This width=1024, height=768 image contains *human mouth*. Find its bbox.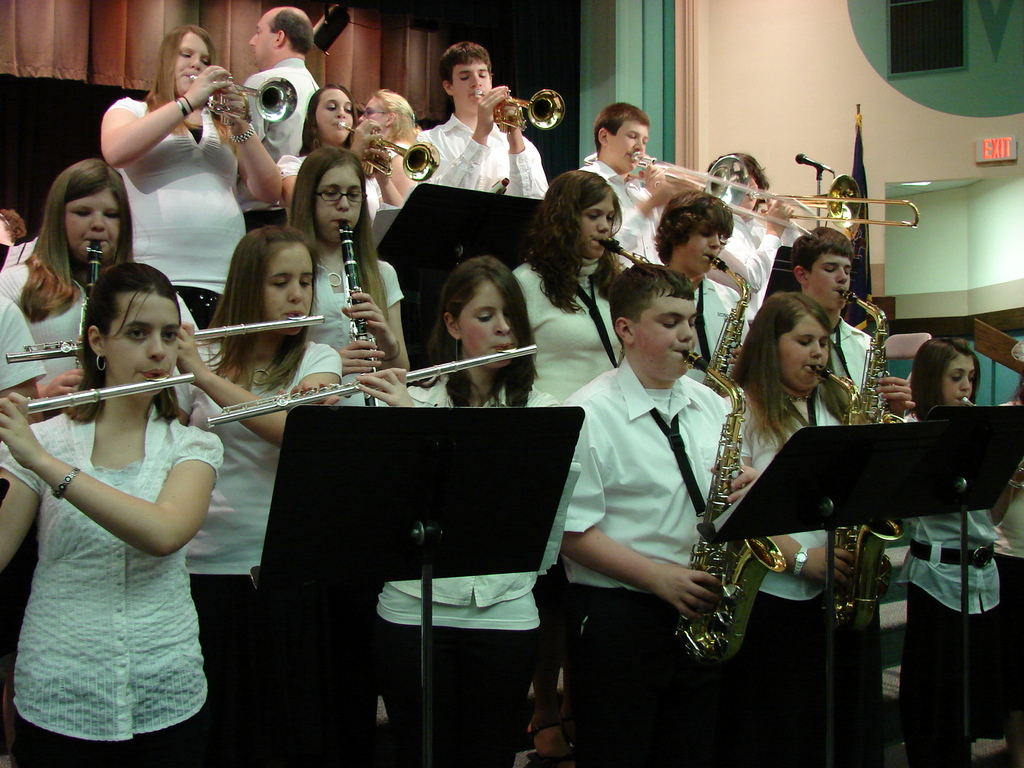
(467,93,486,95).
